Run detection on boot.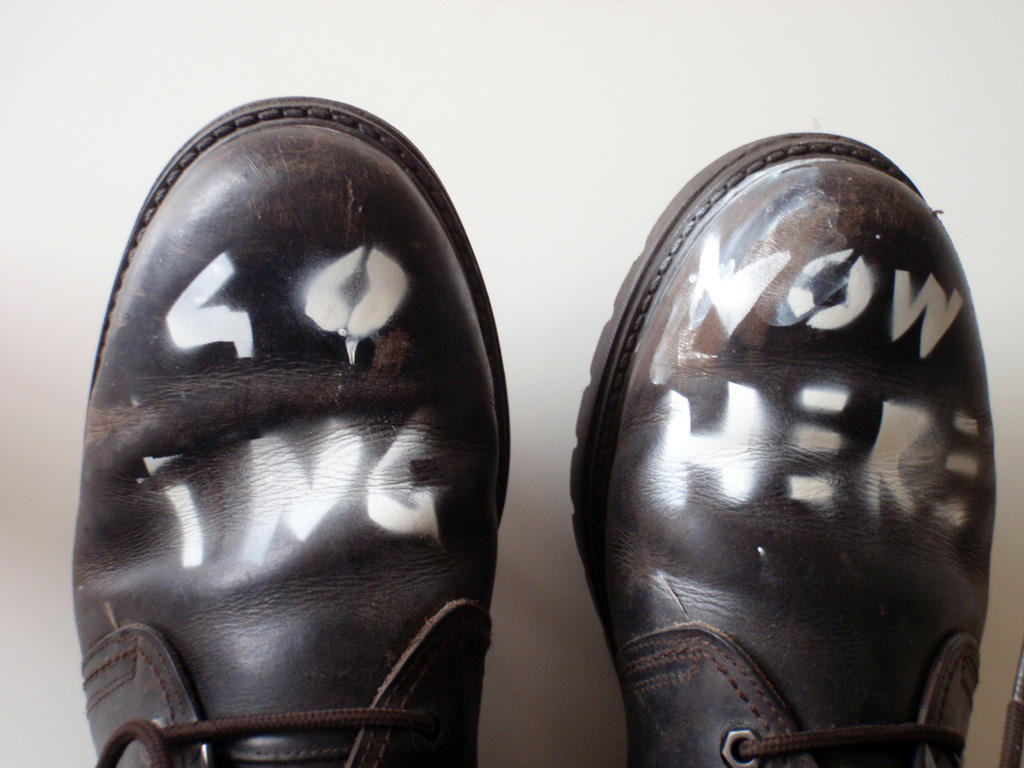
Result: locate(95, 95, 508, 767).
